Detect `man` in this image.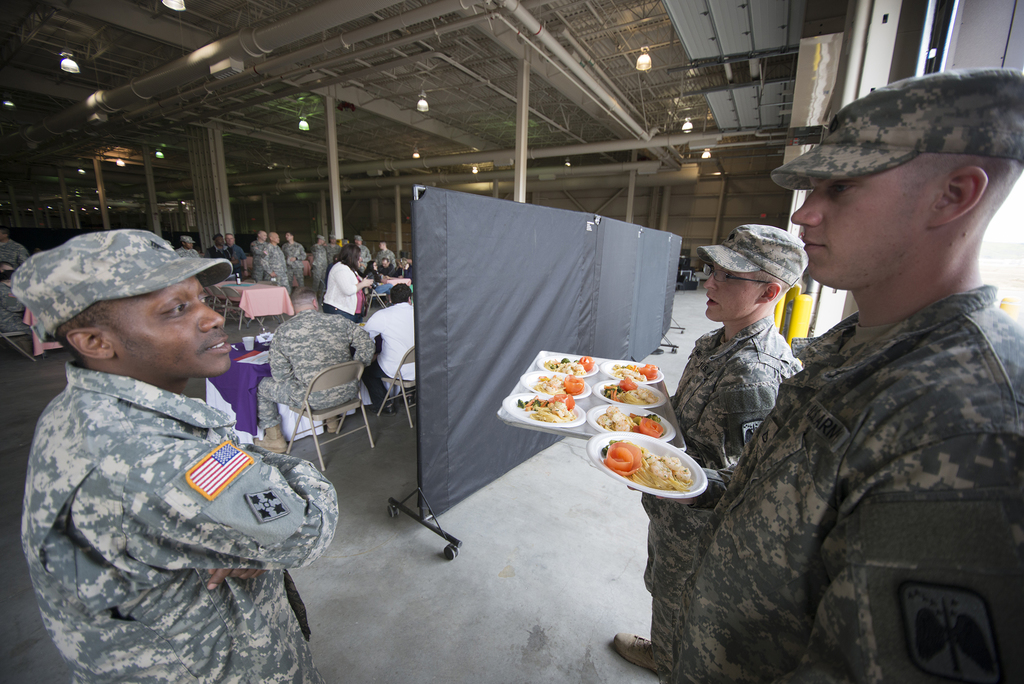
Detection: (left=224, top=231, right=250, bottom=275).
